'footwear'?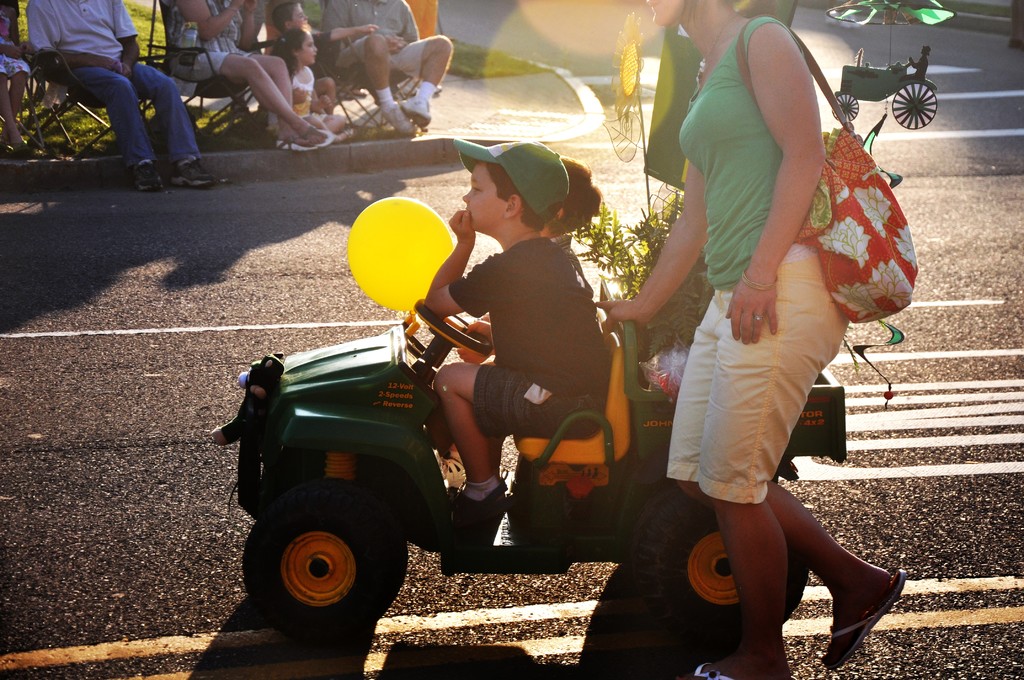
400,99,431,129
